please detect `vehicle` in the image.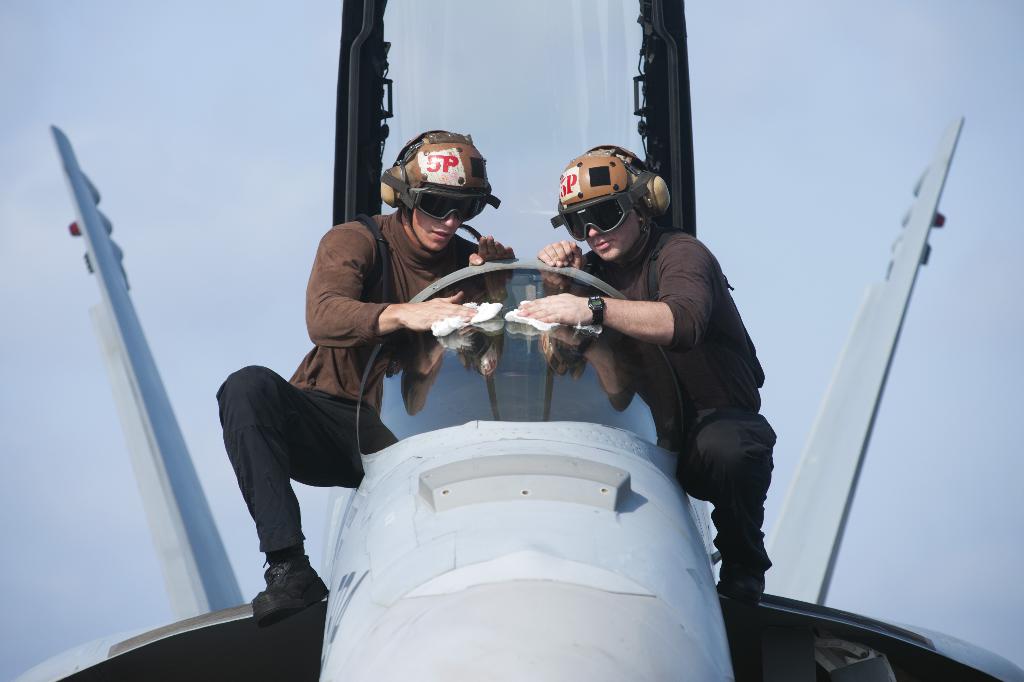
left=3, top=0, right=1023, bottom=681.
